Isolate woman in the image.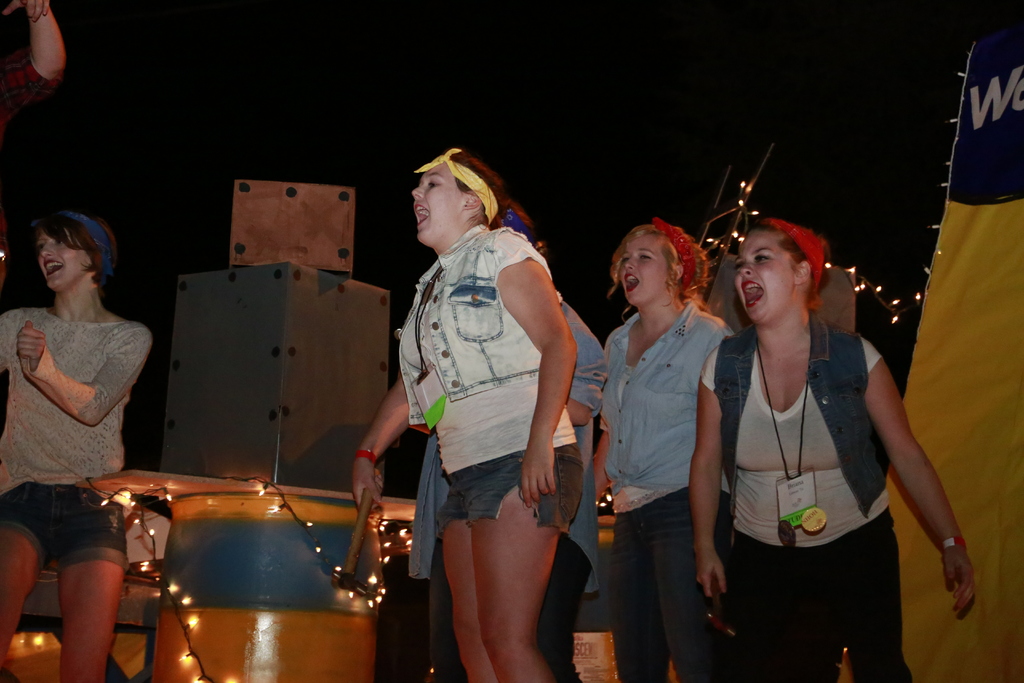
Isolated region: BBox(586, 223, 735, 682).
